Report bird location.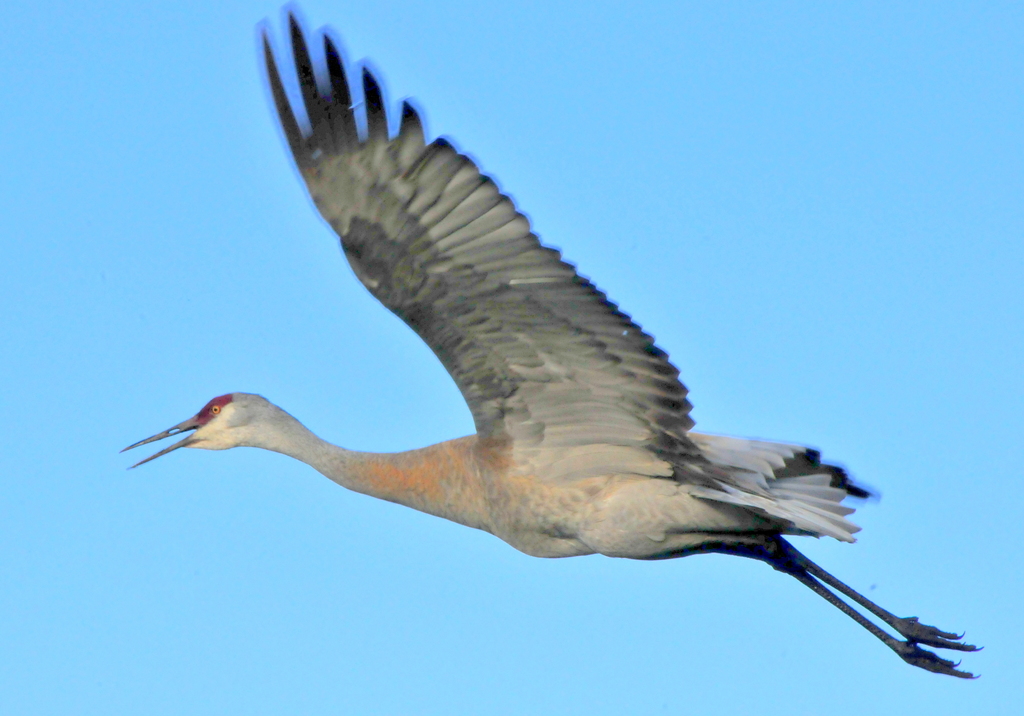
Report: {"left": 129, "top": 36, "right": 938, "bottom": 666}.
